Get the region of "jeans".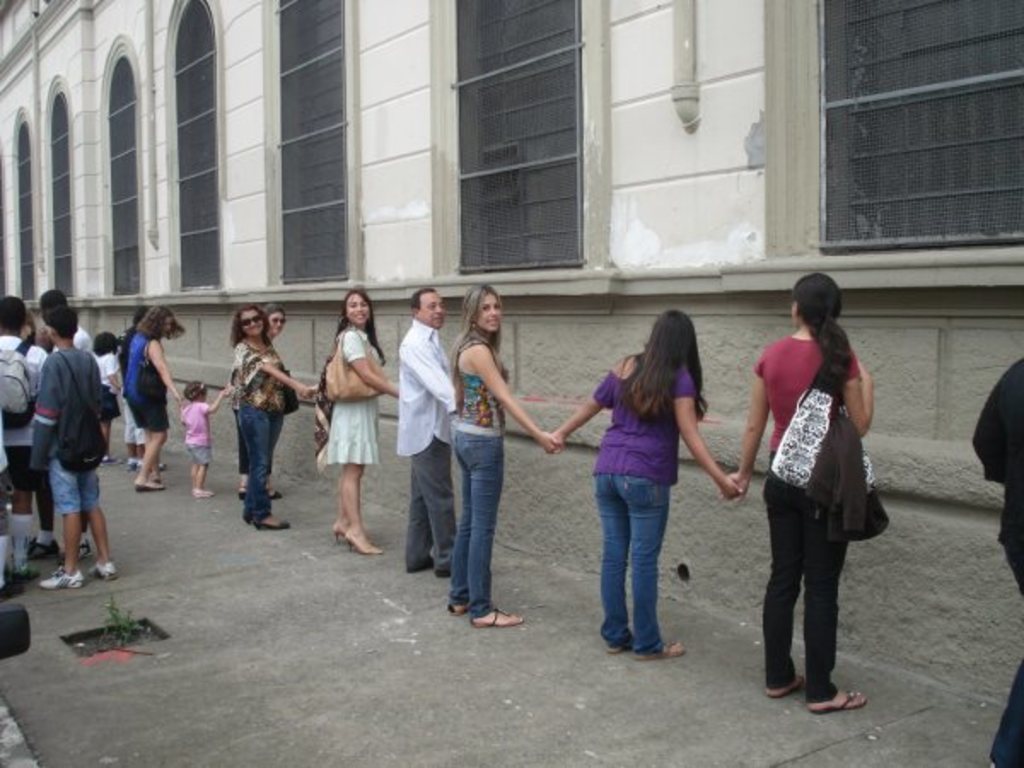
<bbox>225, 398, 288, 486</bbox>.
